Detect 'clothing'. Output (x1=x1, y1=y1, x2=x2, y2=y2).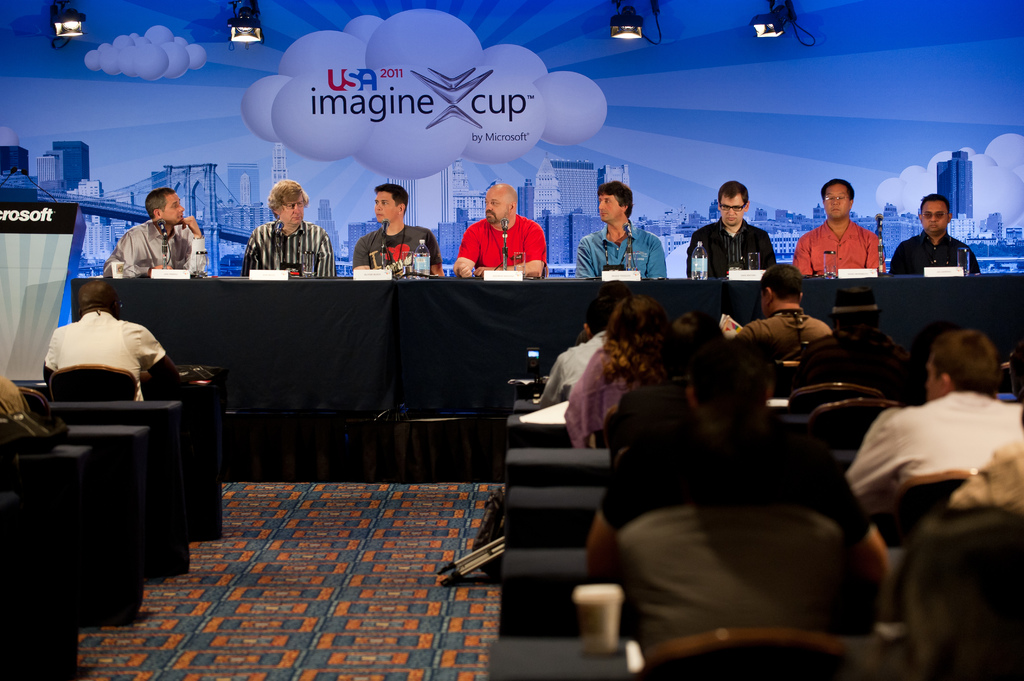
(x1=0, y1=372, x2=24, y2=417).
